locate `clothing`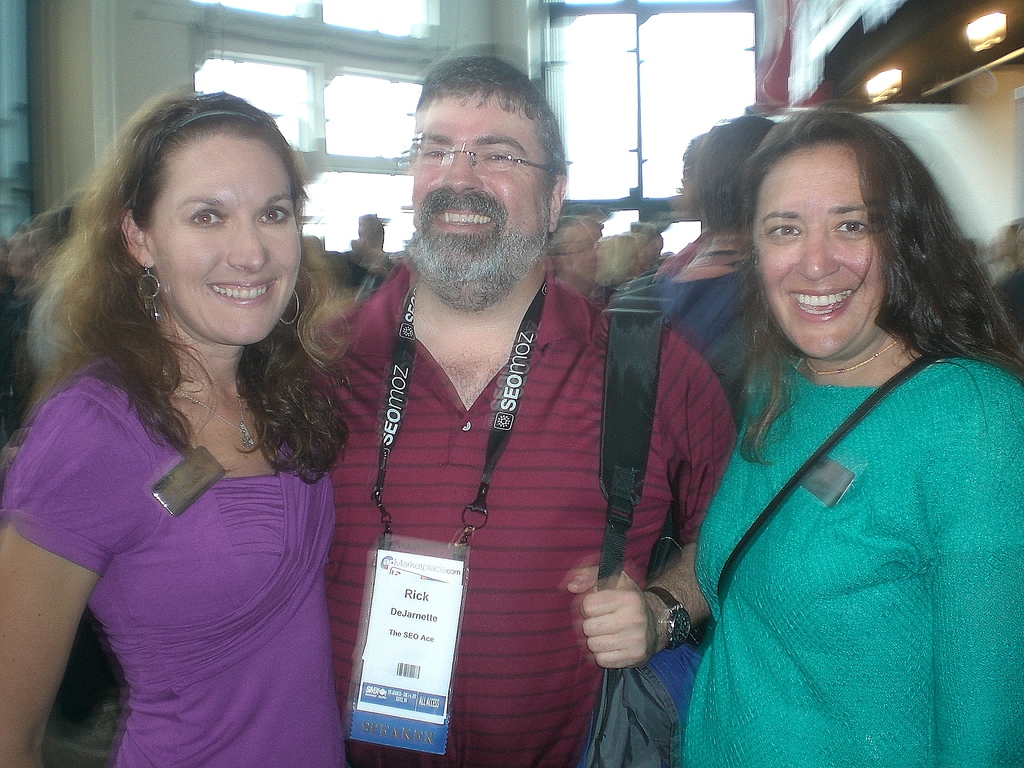
crop(651, 281, 1023, 765)
